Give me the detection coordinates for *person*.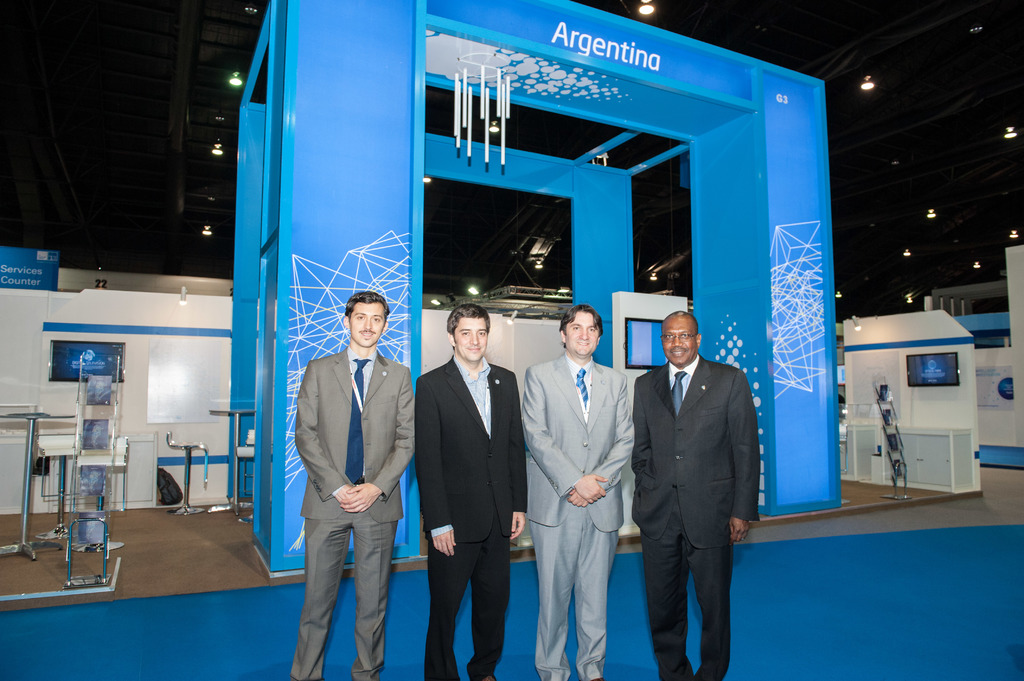
box(522, 301, 639, 680).
